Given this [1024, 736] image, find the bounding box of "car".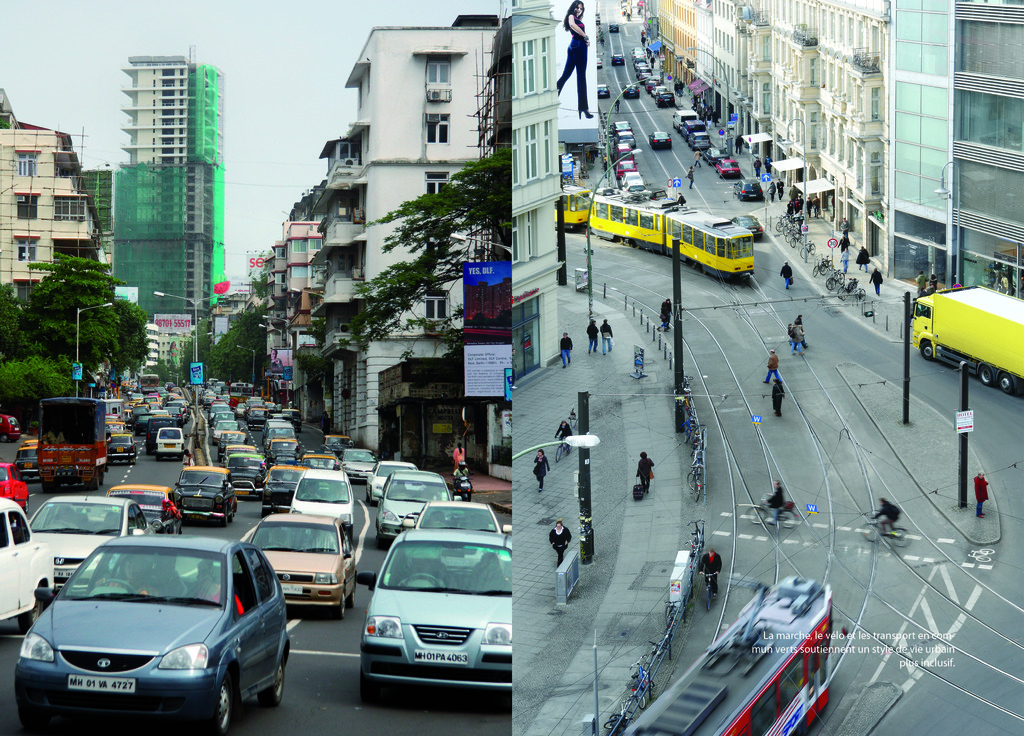
locate(0, 501, 56, 639).
